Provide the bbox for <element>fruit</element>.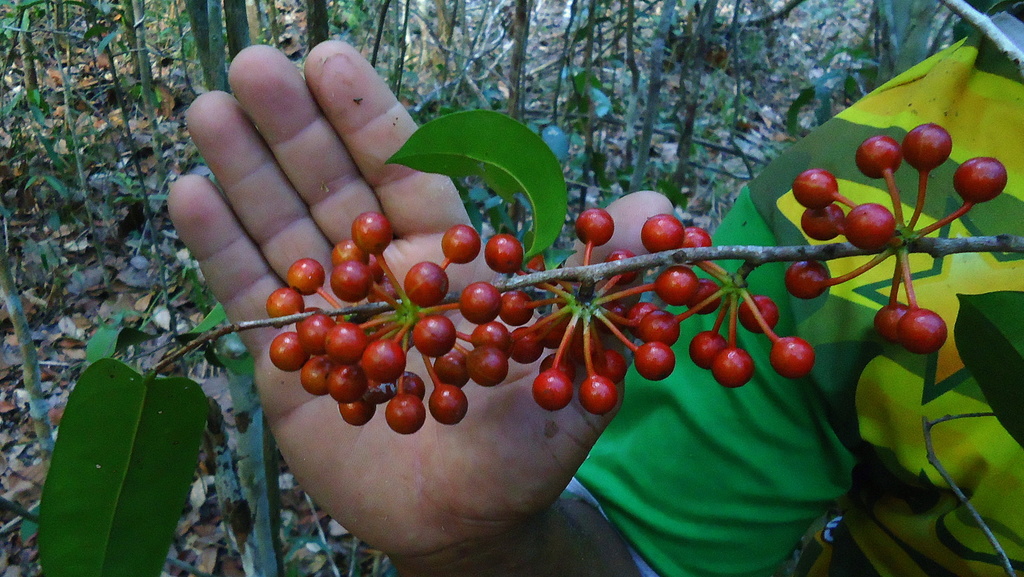
<bbox>714, 348, 754, 388</bbox>.
